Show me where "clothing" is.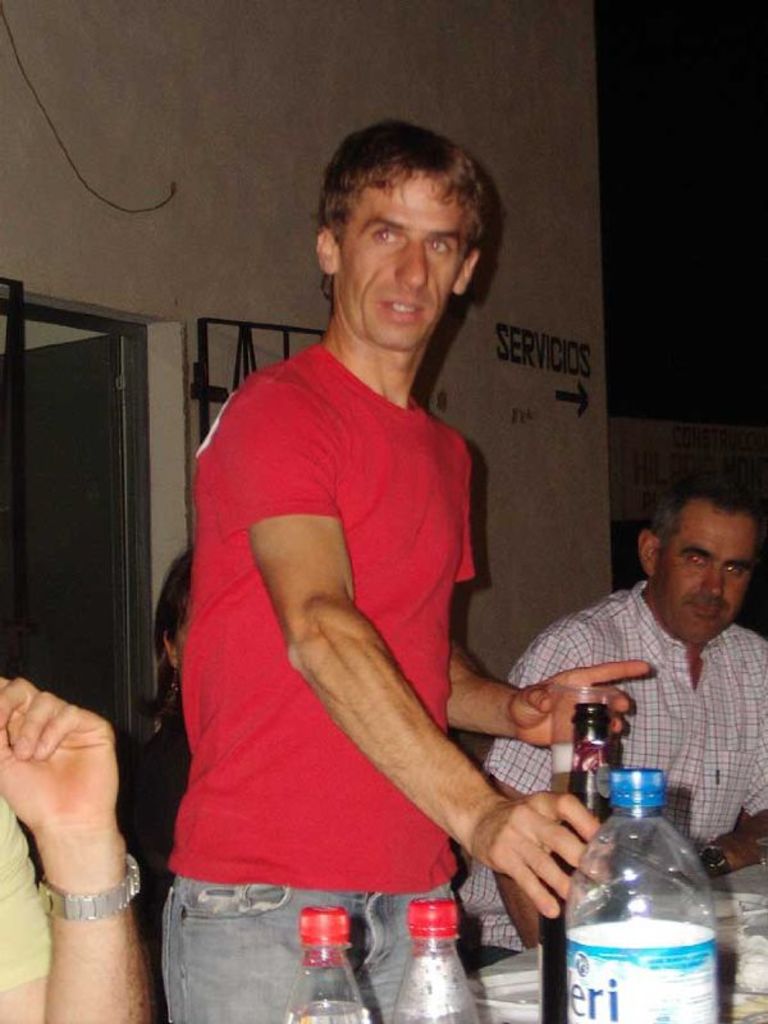
"clothing" is at box(0, 803, 69, 991).
